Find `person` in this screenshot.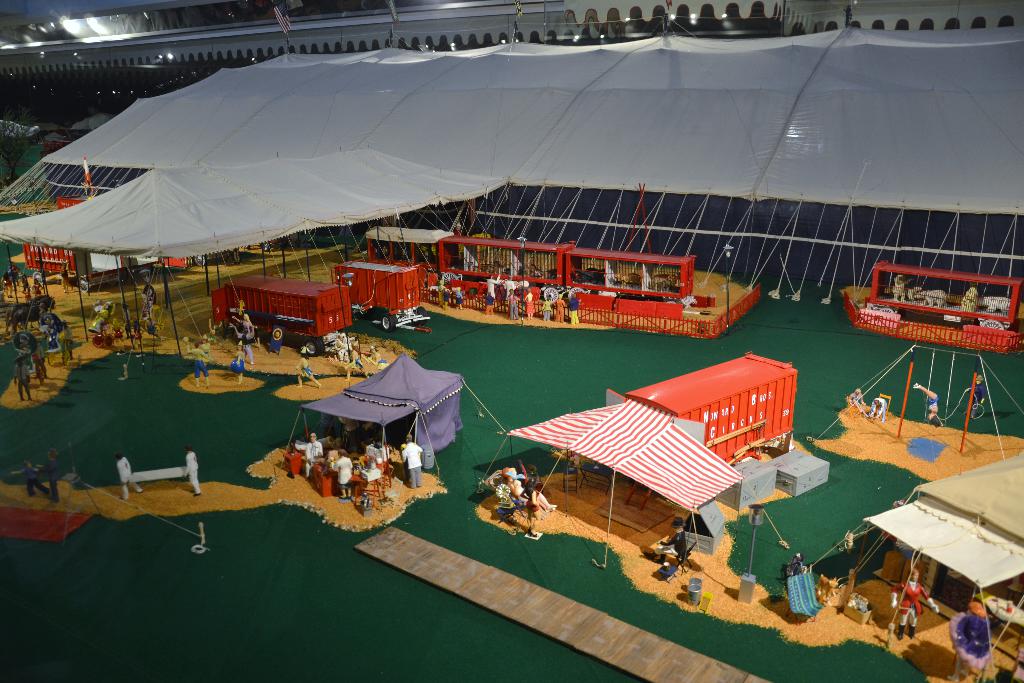
The bounding box for `person` is box(868, 393, 886, 429).
